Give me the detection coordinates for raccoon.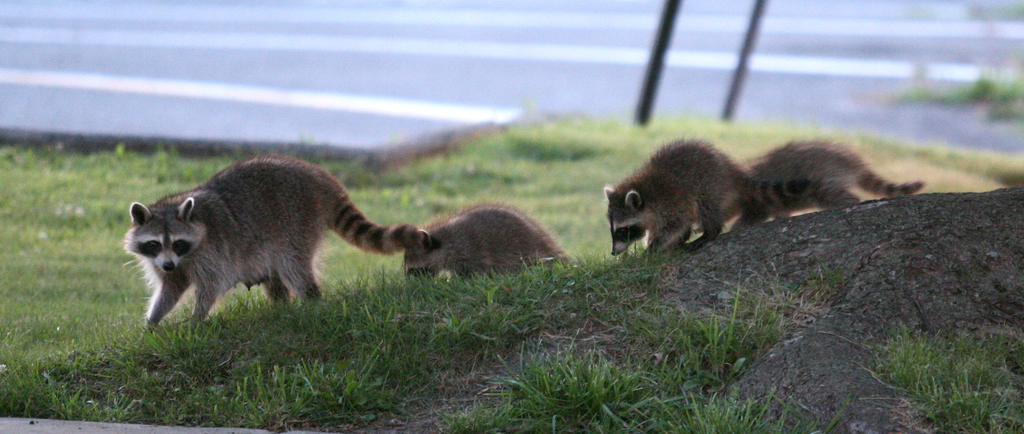
(left=122, top=157, right=425, bottom=328).
